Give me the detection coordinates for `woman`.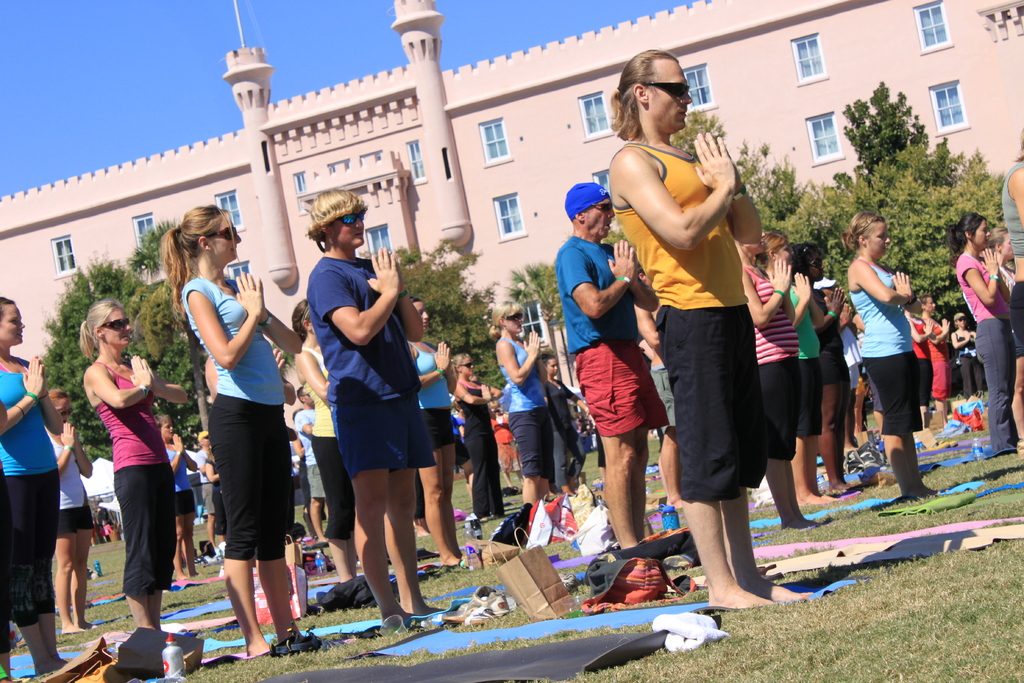
select_region(44, 384, 98, 634).
